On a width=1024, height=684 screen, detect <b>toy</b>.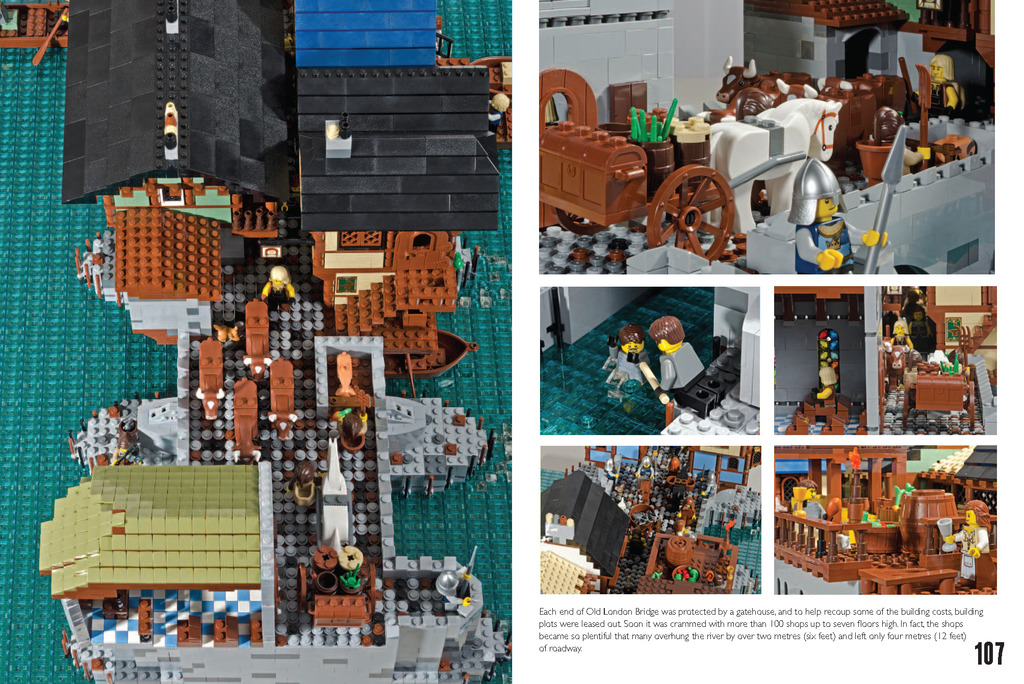
(99, 202, 248, 345).
